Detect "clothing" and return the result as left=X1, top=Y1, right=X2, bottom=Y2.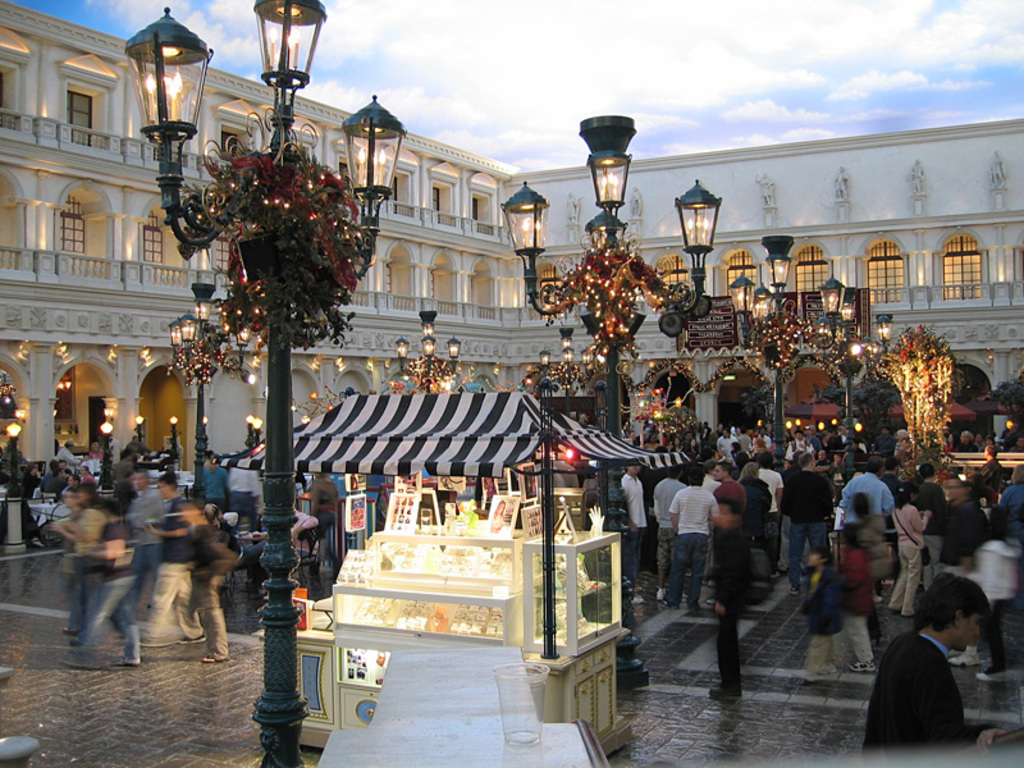
left=936, top=489, right=991, bottom=576.
